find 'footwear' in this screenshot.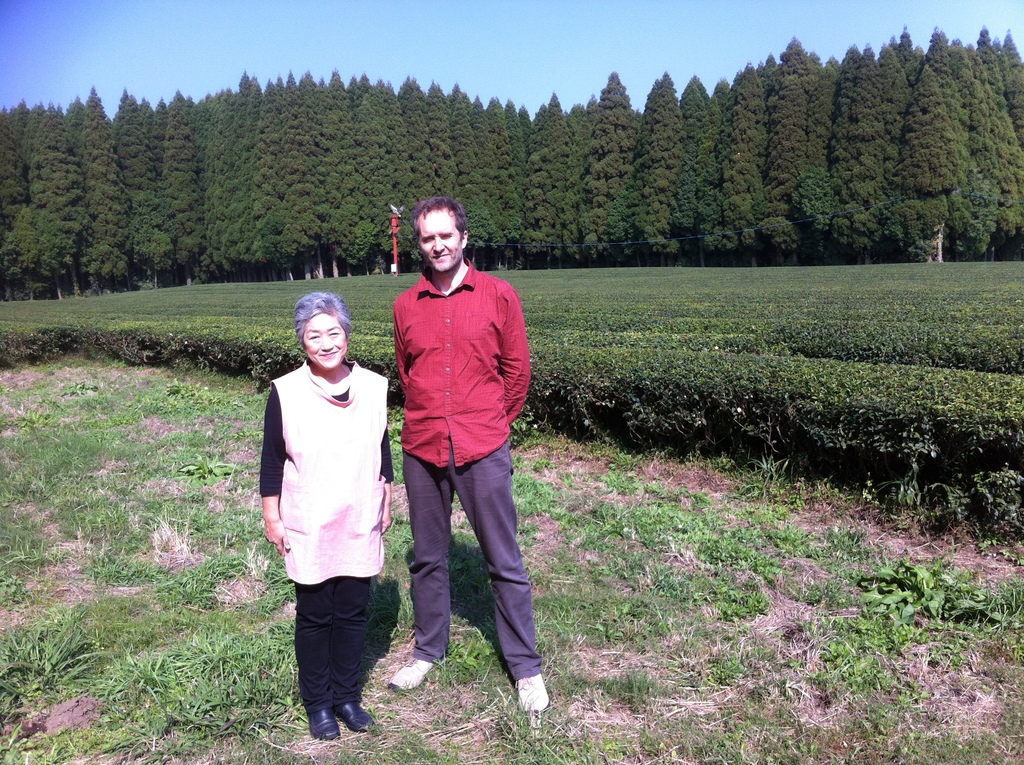
The bounding box for 'footwear' is 387 664 424 688.
